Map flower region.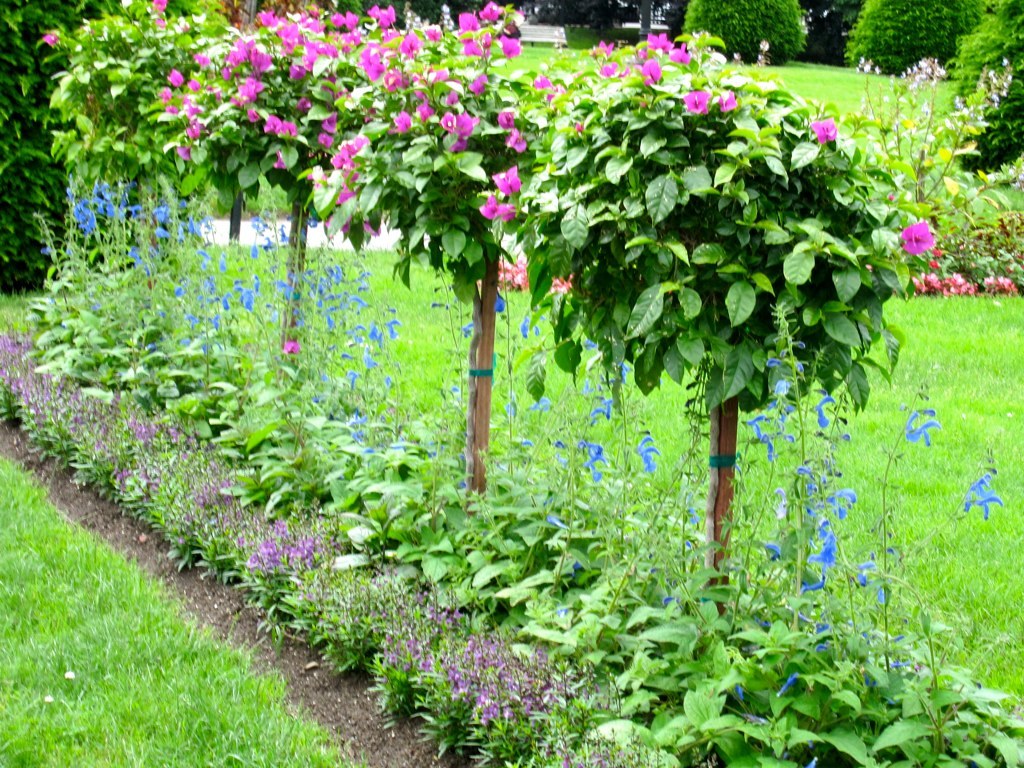
Mapped to x1=810, y1=116, x2=846, y2=144.
